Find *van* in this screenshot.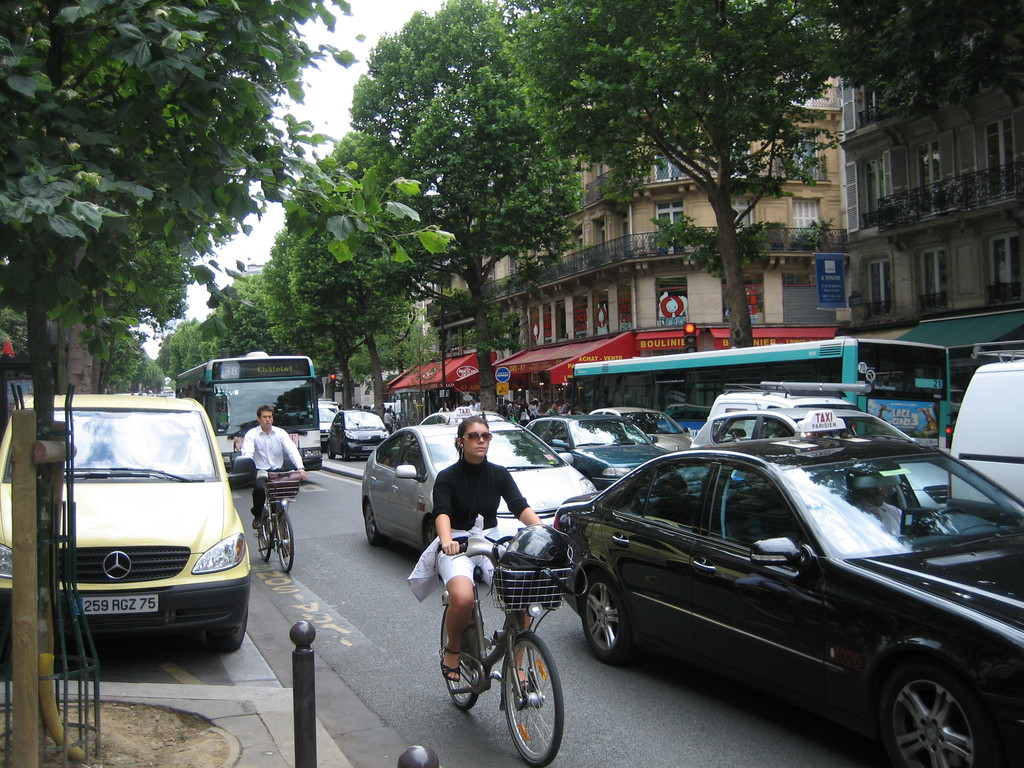
The bounding box for *van* is 944 337 1023 525.
